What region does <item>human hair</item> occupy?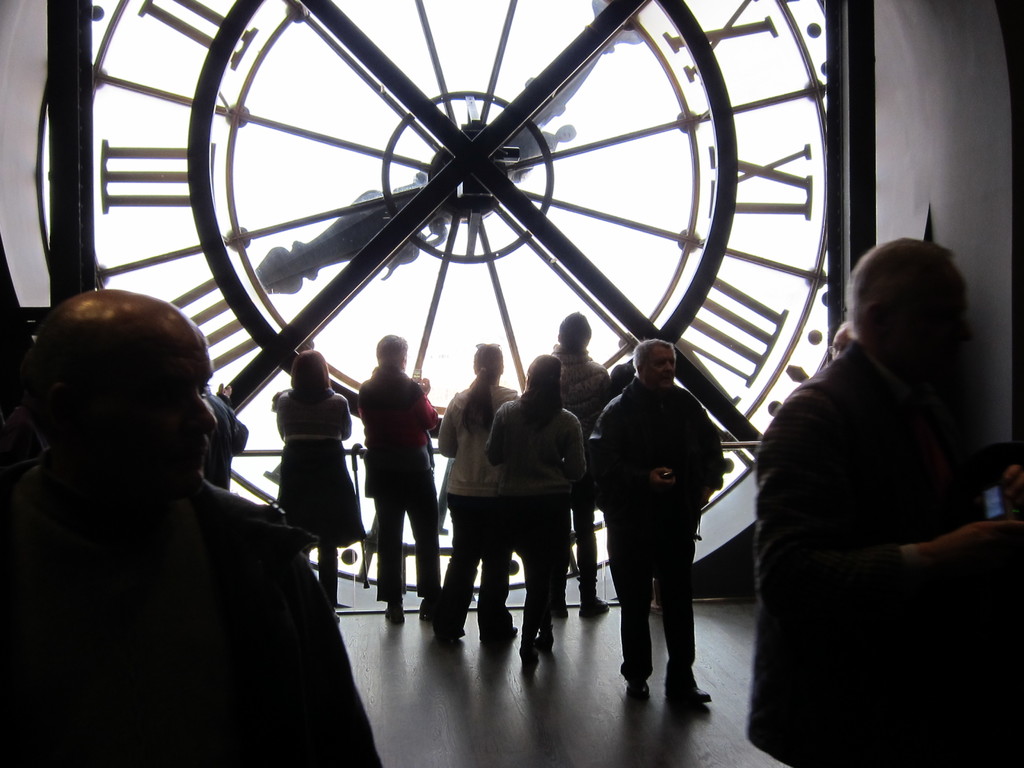
bbox=(459, 347, 501, 436).
